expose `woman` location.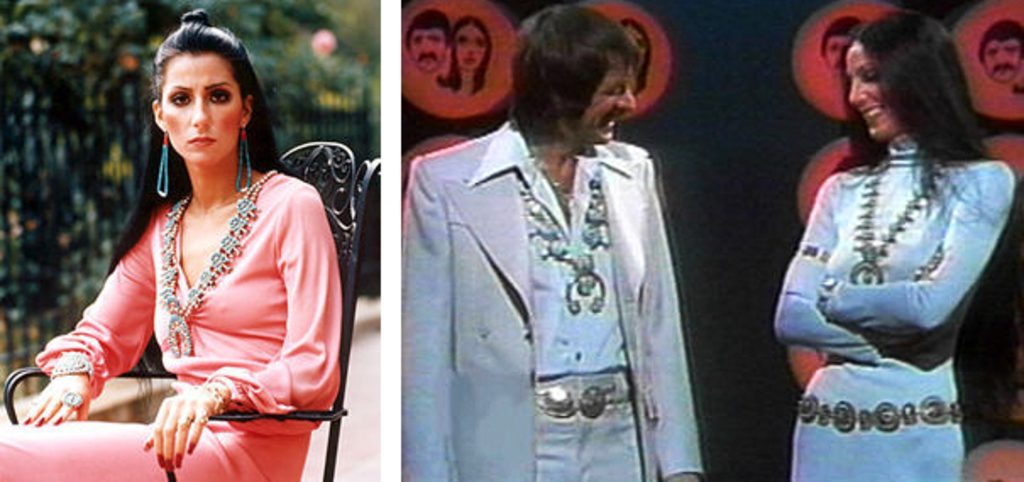
Exposed at [x1=433, y1=14, x2=494, y2=93].
